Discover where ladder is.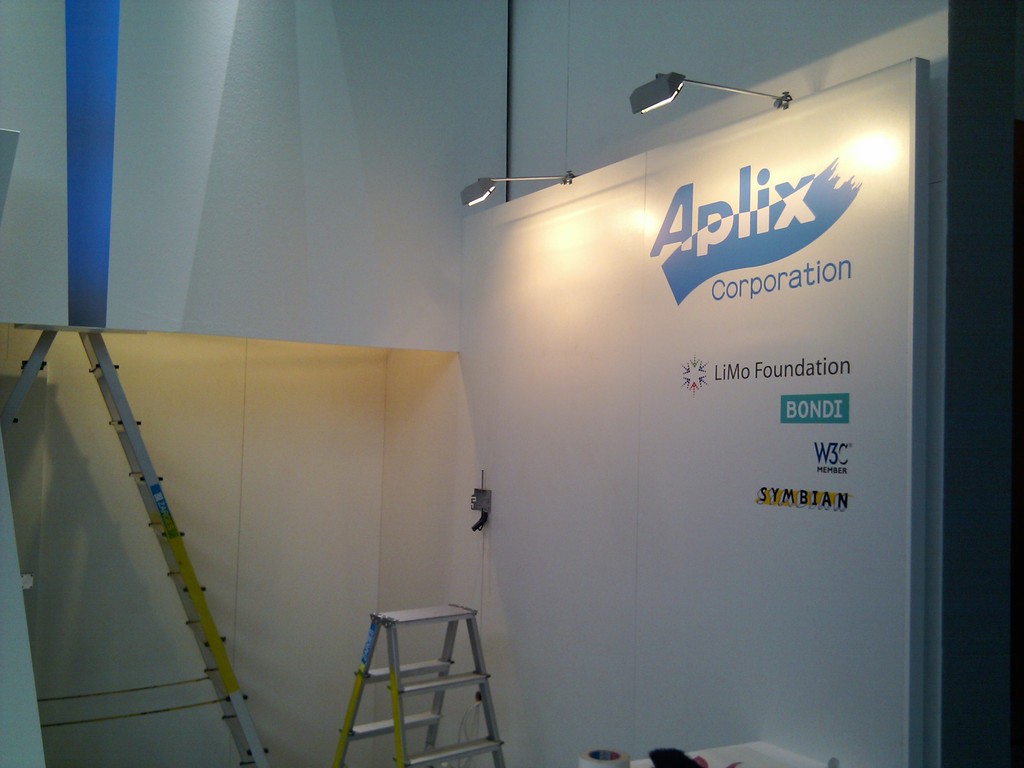
Discovered at {"left": 325, "top": 599, "right": 506, "bottom": 767}.
